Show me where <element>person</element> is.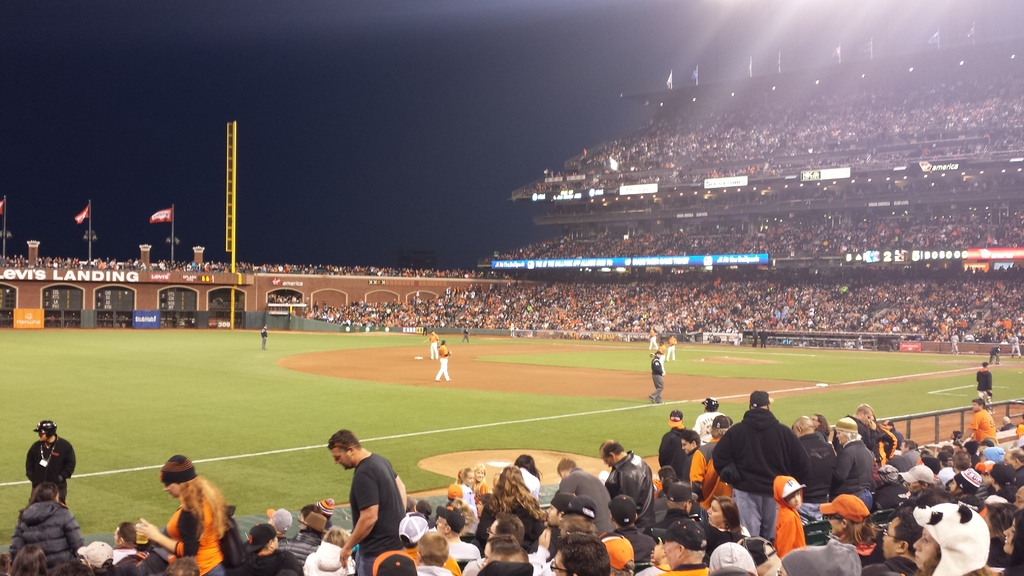
<element>person</element> is at BBox(319, 427, 401, 563).
